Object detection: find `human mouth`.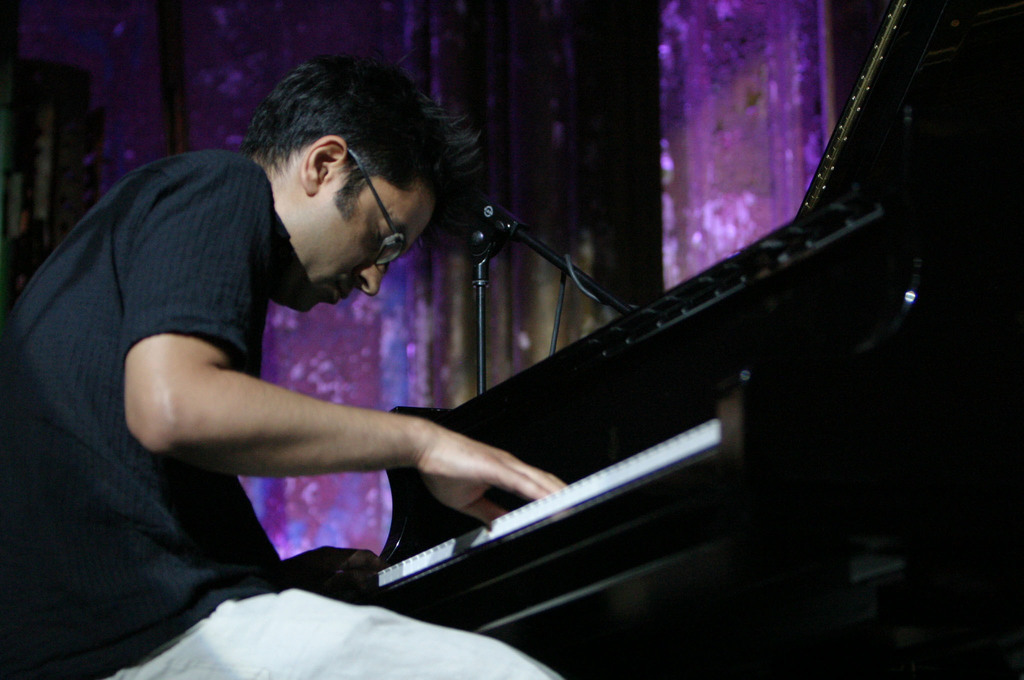
319:273:363:311.
